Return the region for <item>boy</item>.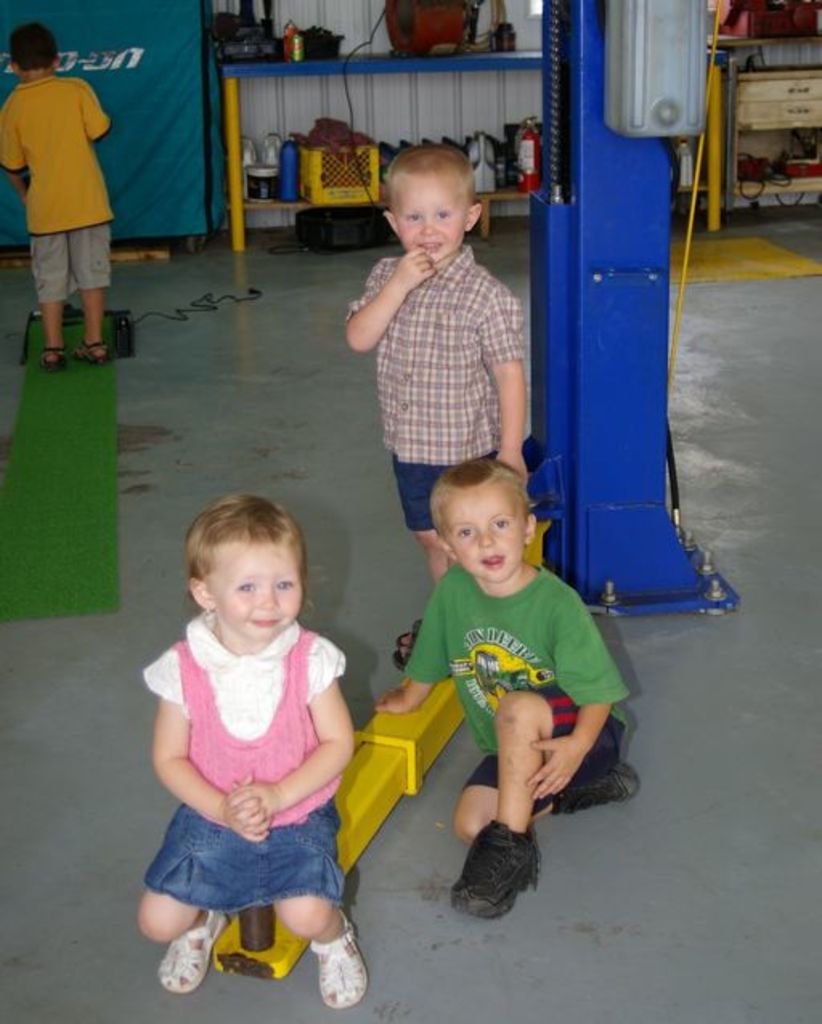
pyautogui.locateOnScreen(376, 425, 633, 902).
